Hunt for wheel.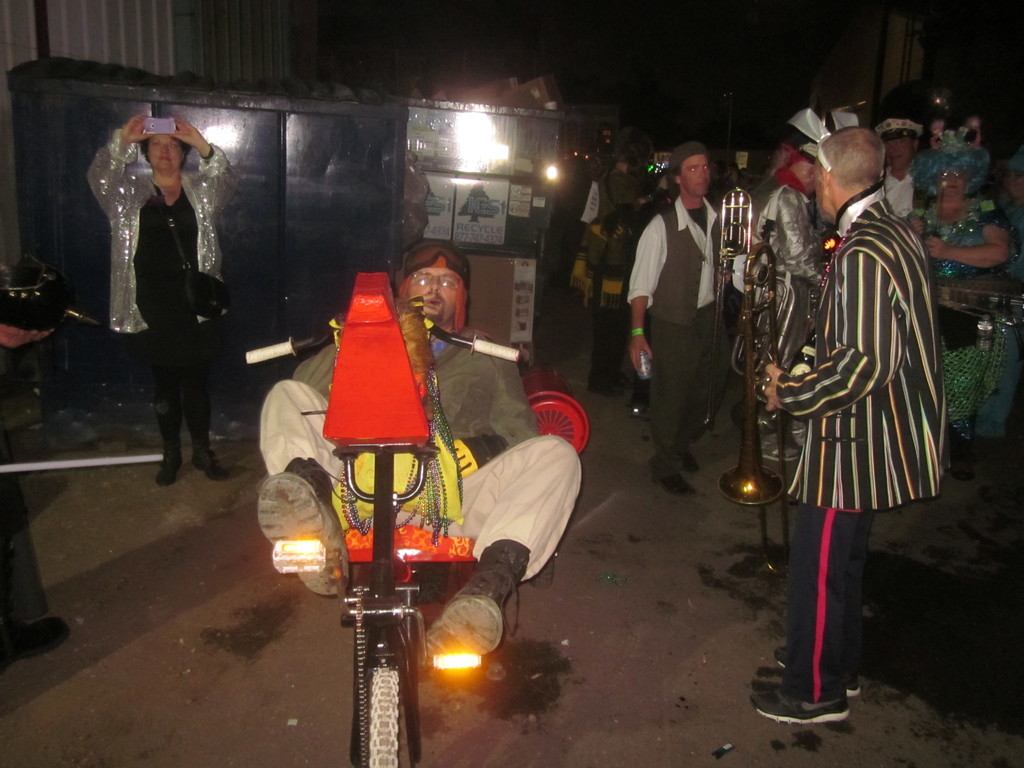
Hunted down at bbox(526, 390, 591, 454).
